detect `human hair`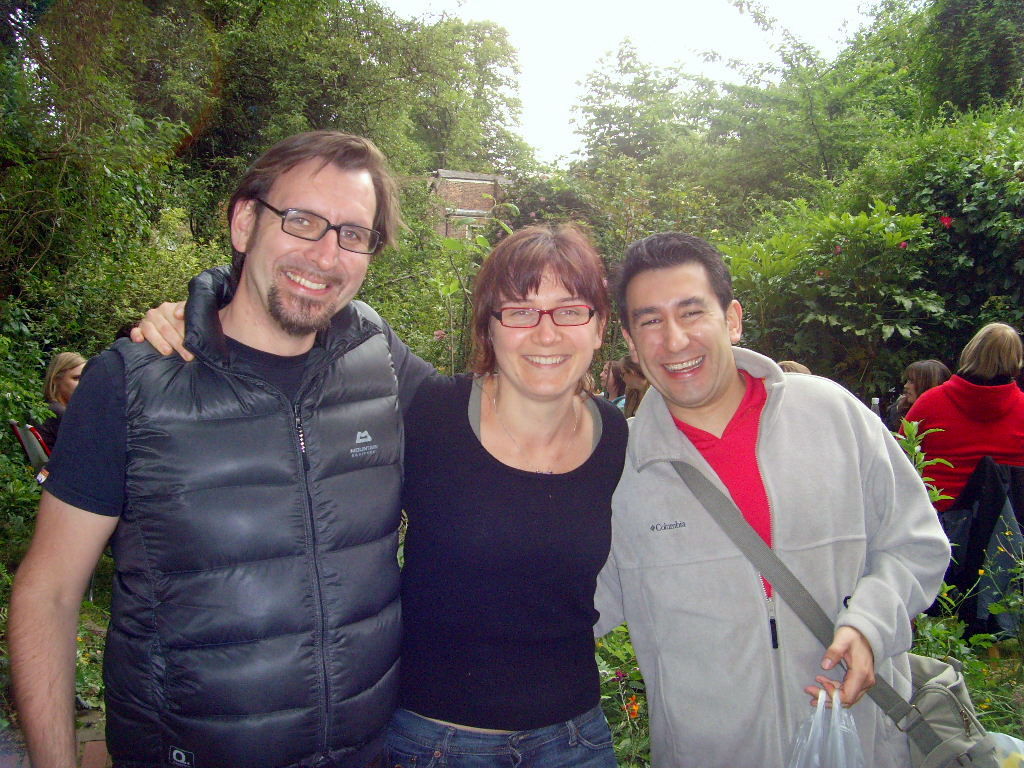
886 360 949 424
